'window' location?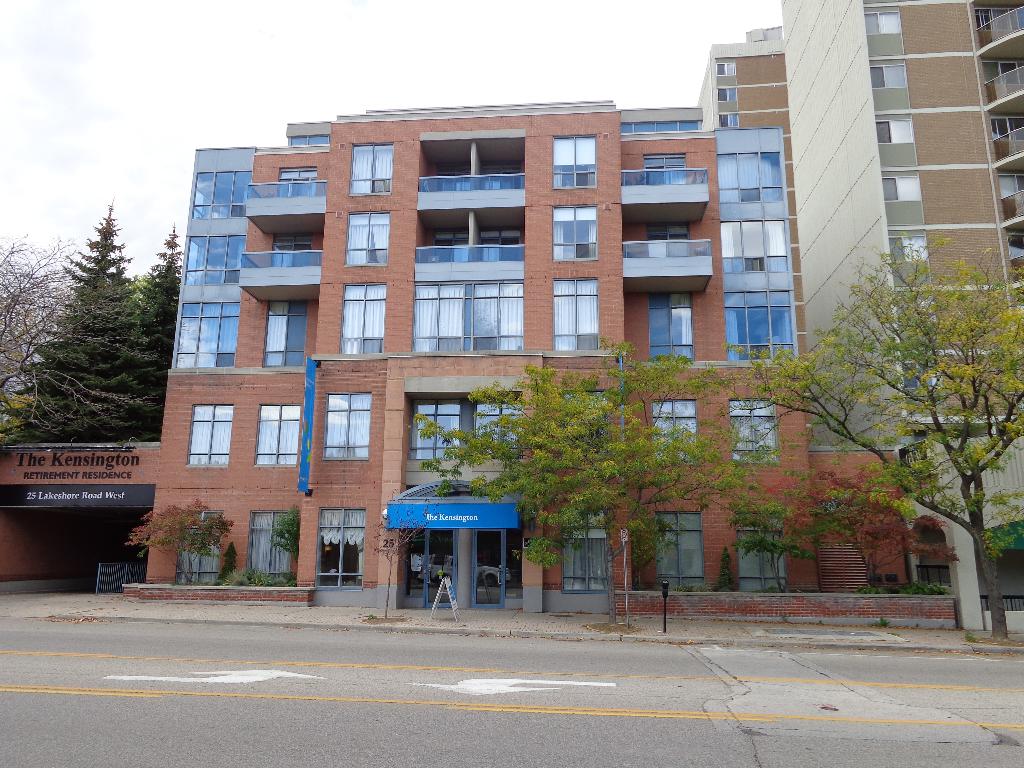
bbox(718, 151, 782, 207)
